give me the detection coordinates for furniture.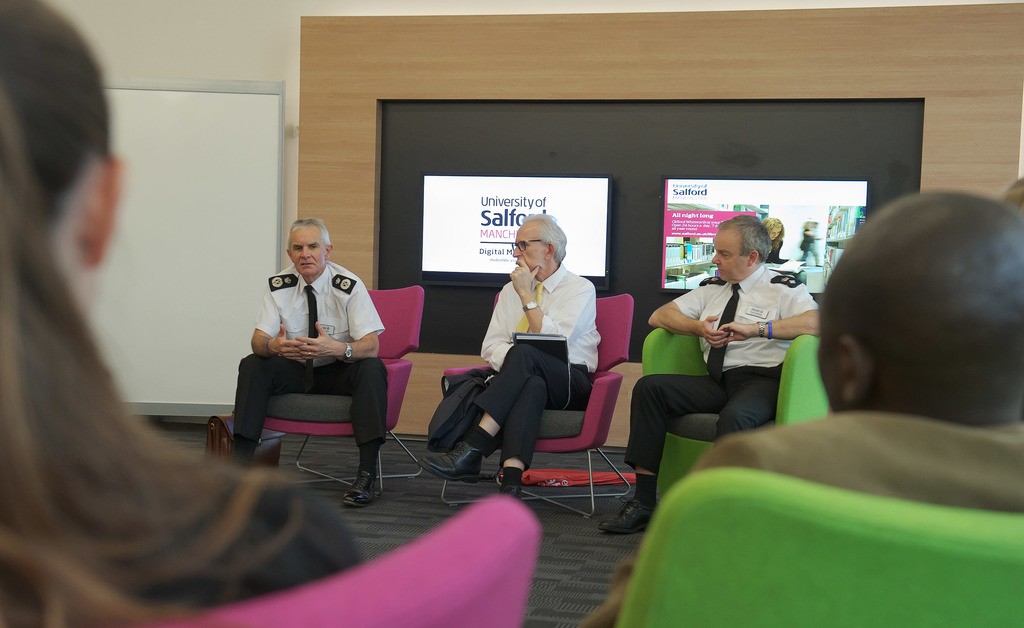
select_region(133, 494, 542, 627).
